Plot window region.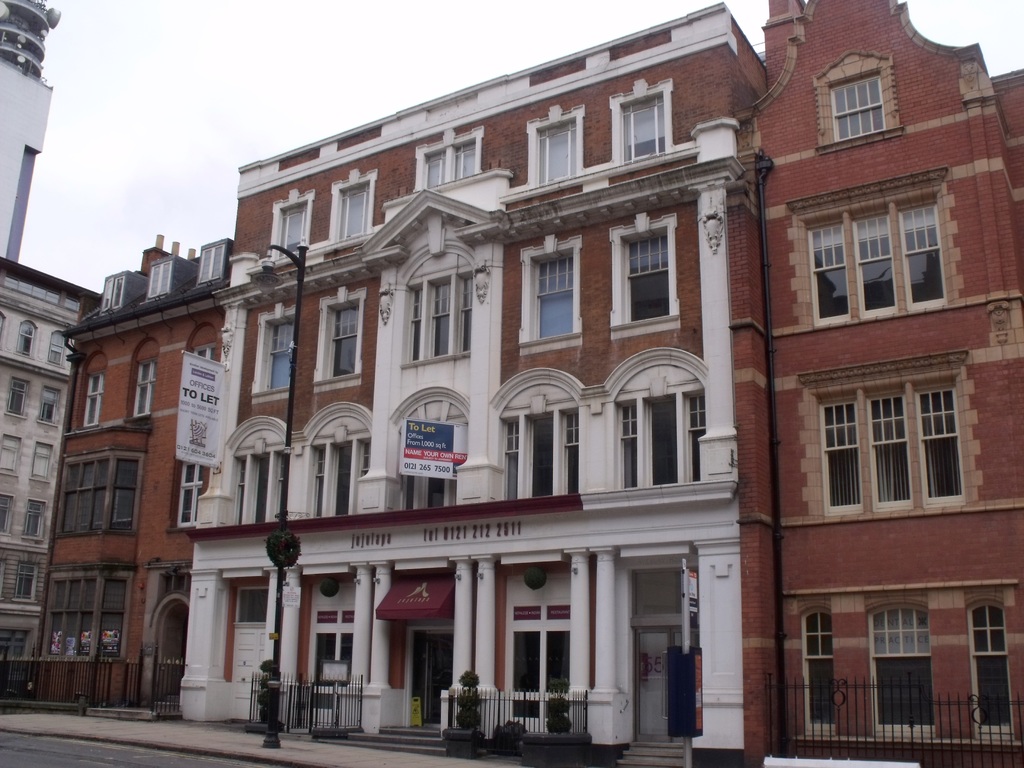
Plotted at rect(263, 317, 303, 387).
